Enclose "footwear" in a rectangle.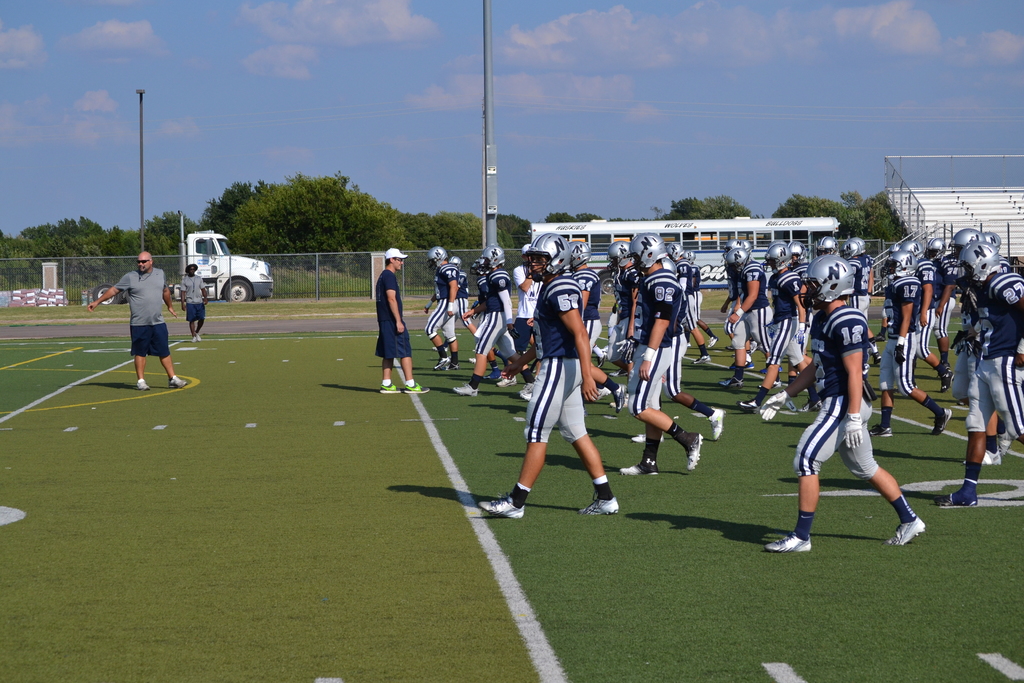
l=946, t=361, r=951, b=369.
